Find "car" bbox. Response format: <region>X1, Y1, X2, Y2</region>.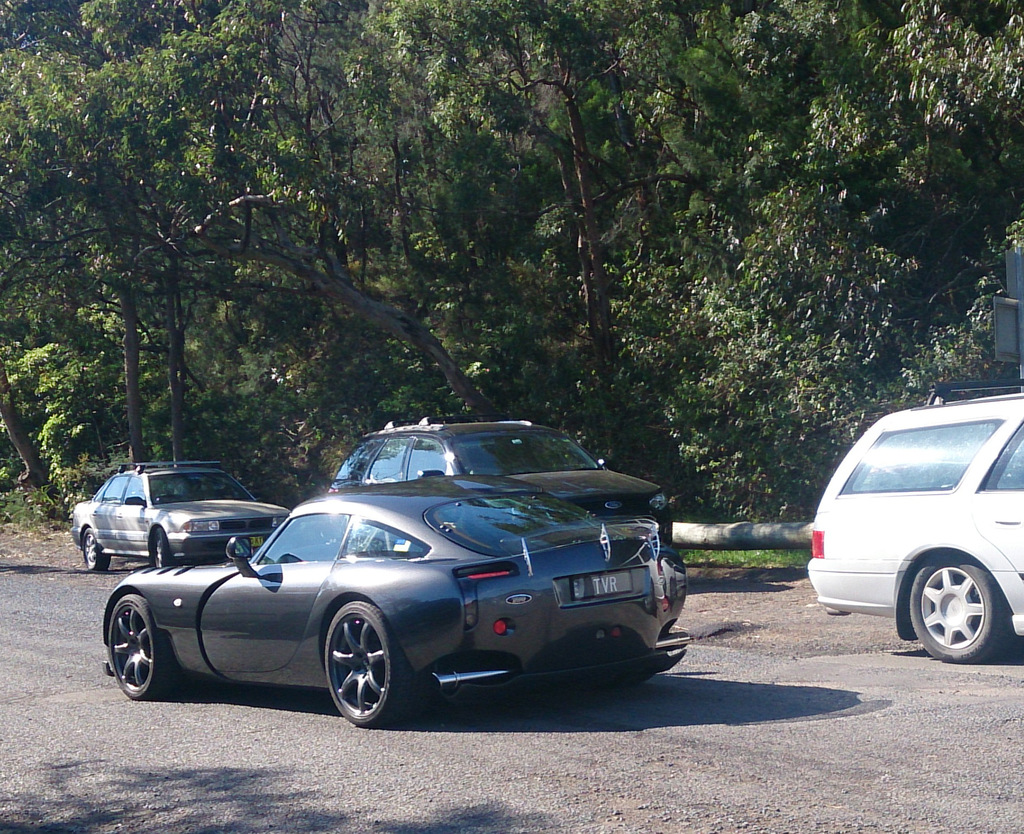
<region>102, 469, 692, 732</region>.
